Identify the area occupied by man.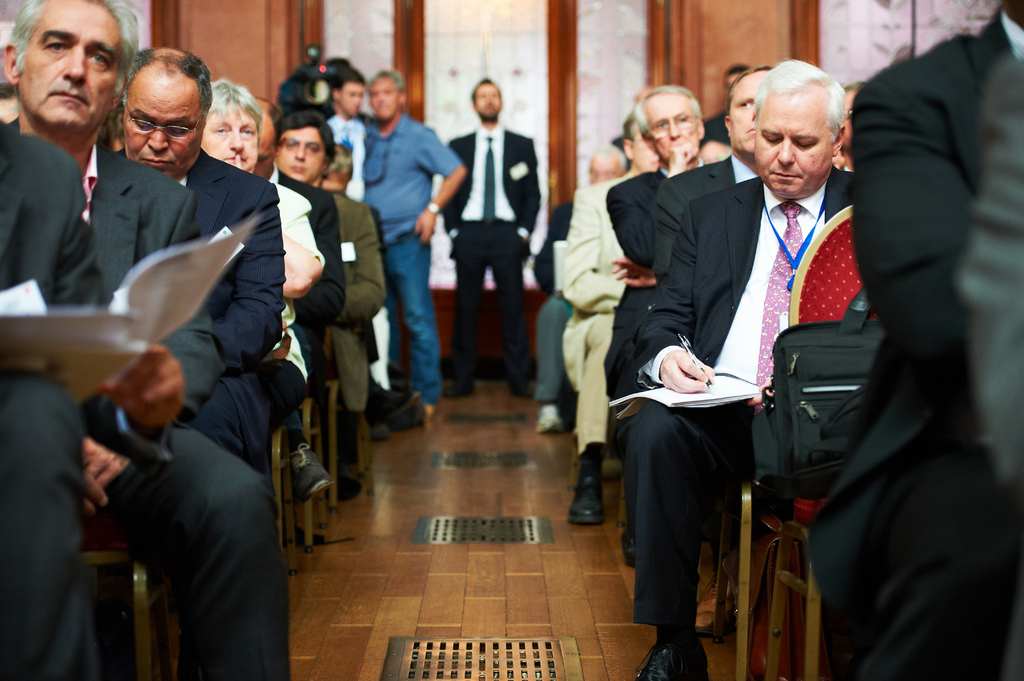
Area: (600, 88, 726, 397).
